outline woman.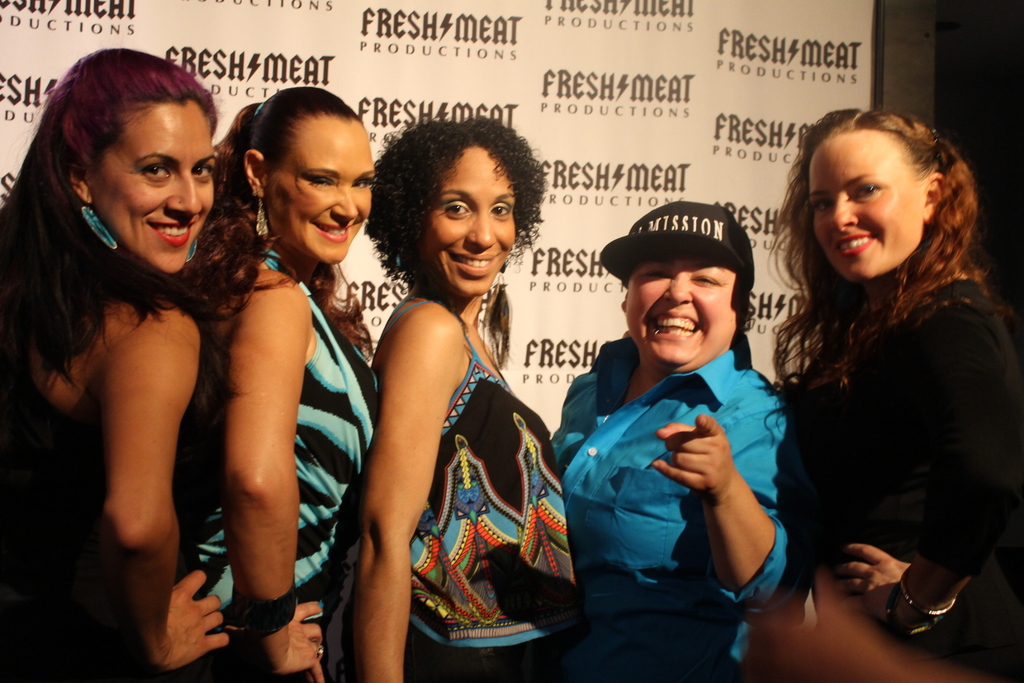
Outline: x1=0, y1=41, x2=279, y2=682.
